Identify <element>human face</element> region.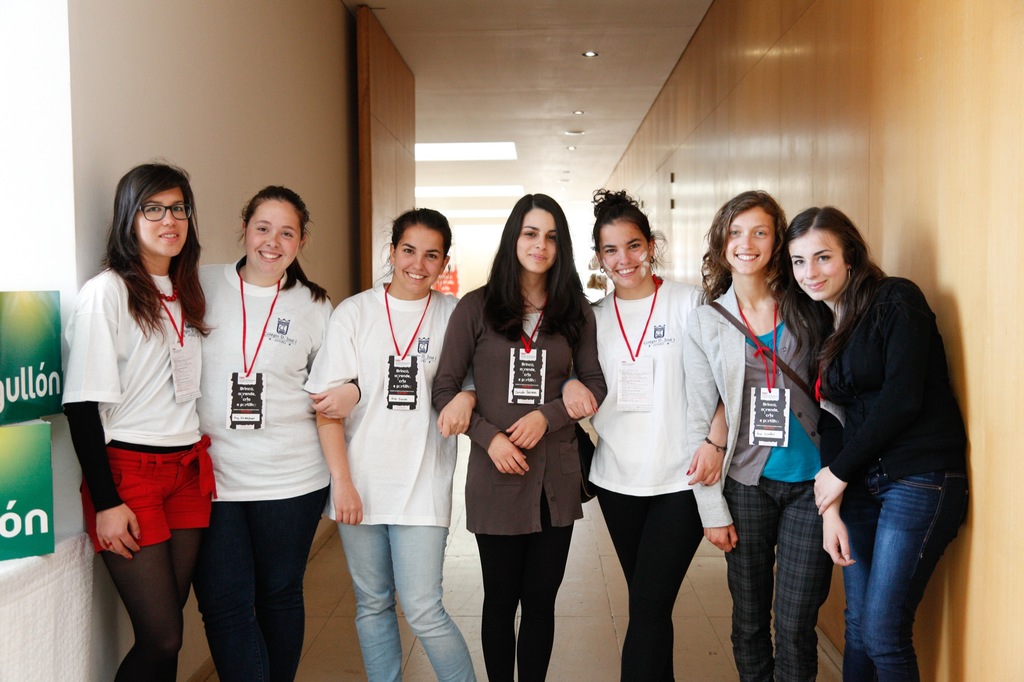
Region: detection(725, 216, 767, 276).
